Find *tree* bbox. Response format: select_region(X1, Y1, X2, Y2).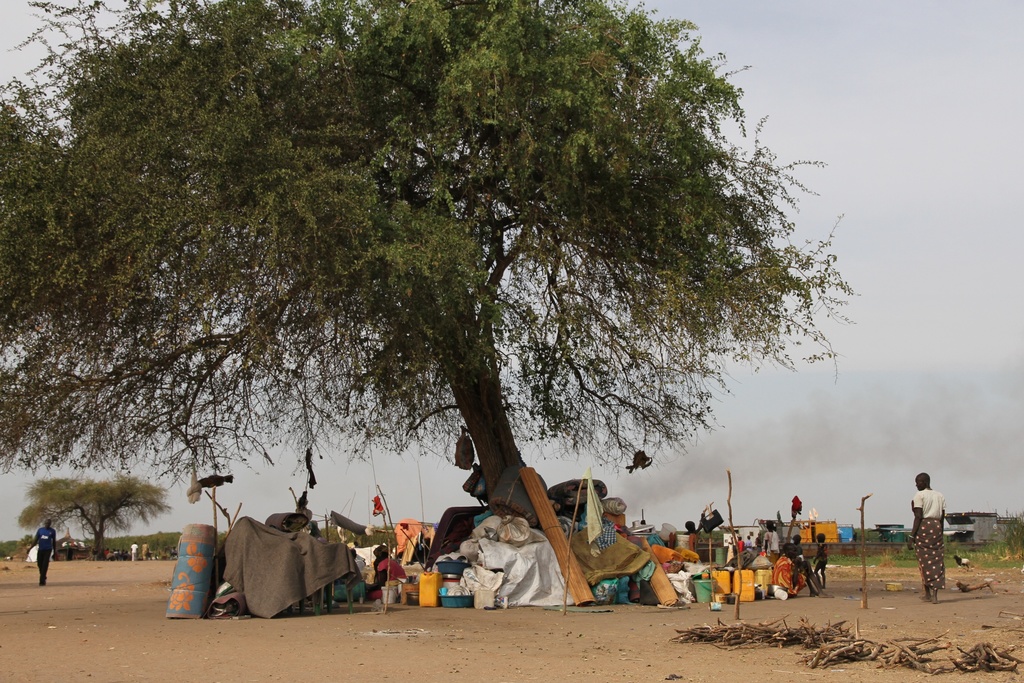
select_region(39, 0, 900, 591).
